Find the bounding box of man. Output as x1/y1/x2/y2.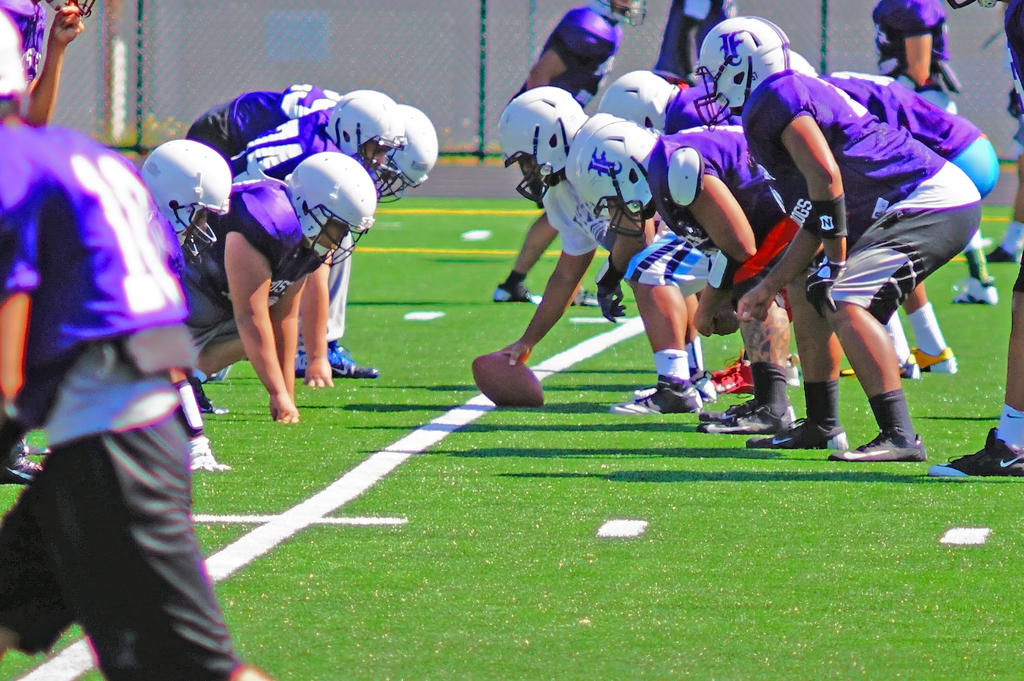
0/7/273/680.
